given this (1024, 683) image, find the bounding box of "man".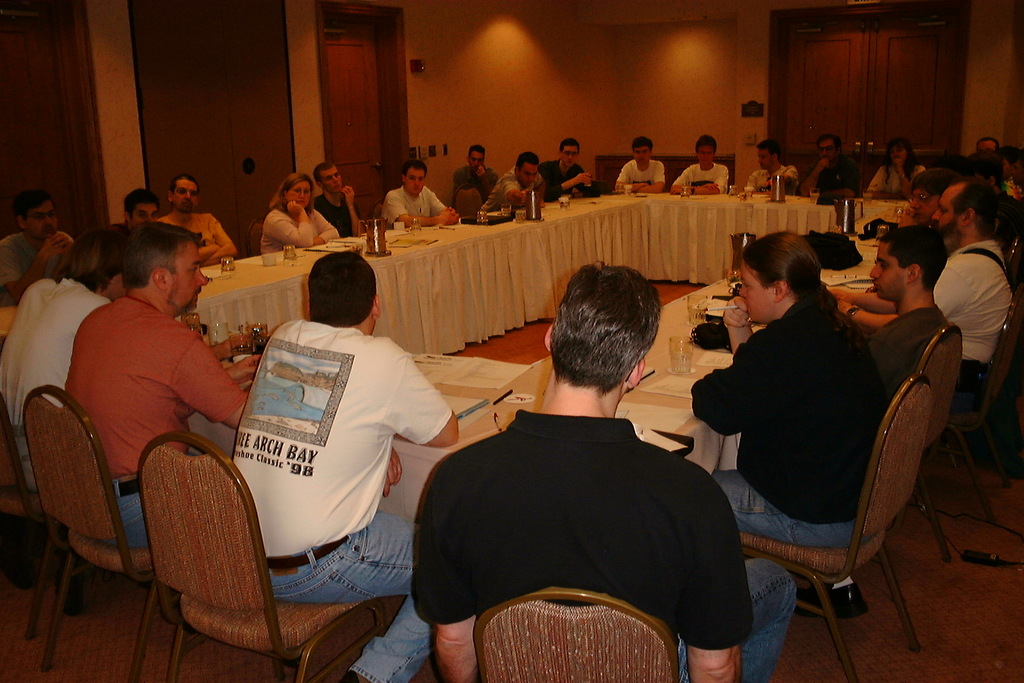
box(0, 190, 80, 311).
